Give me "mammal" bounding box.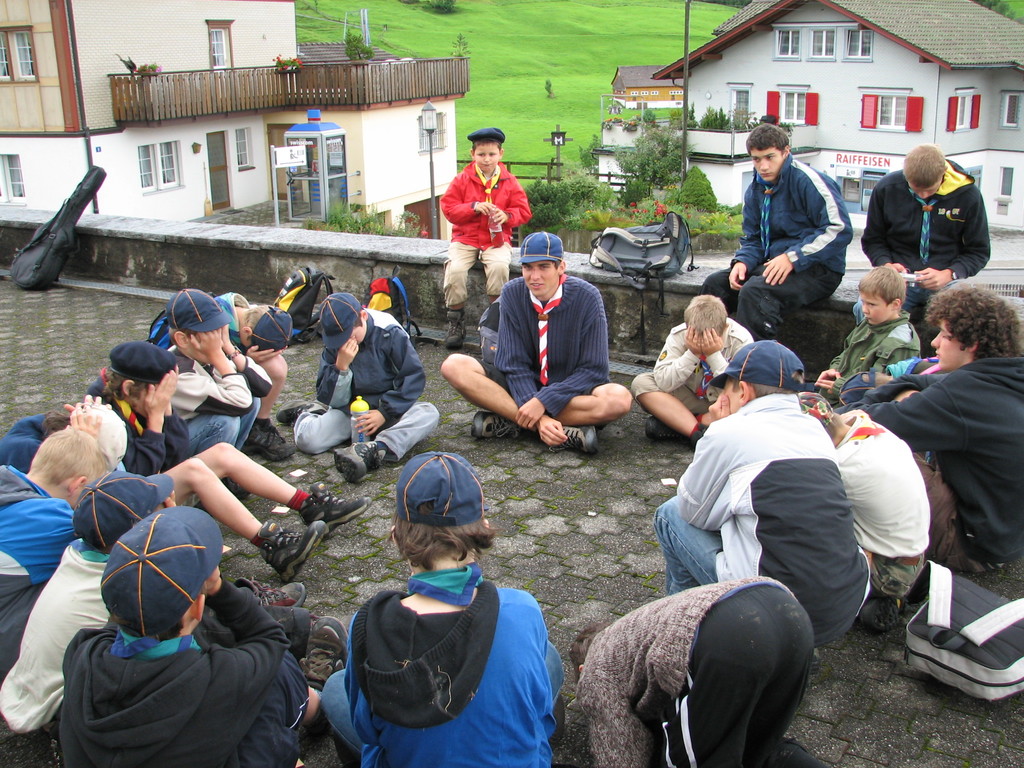
<box>155,286,278,499</box>.
